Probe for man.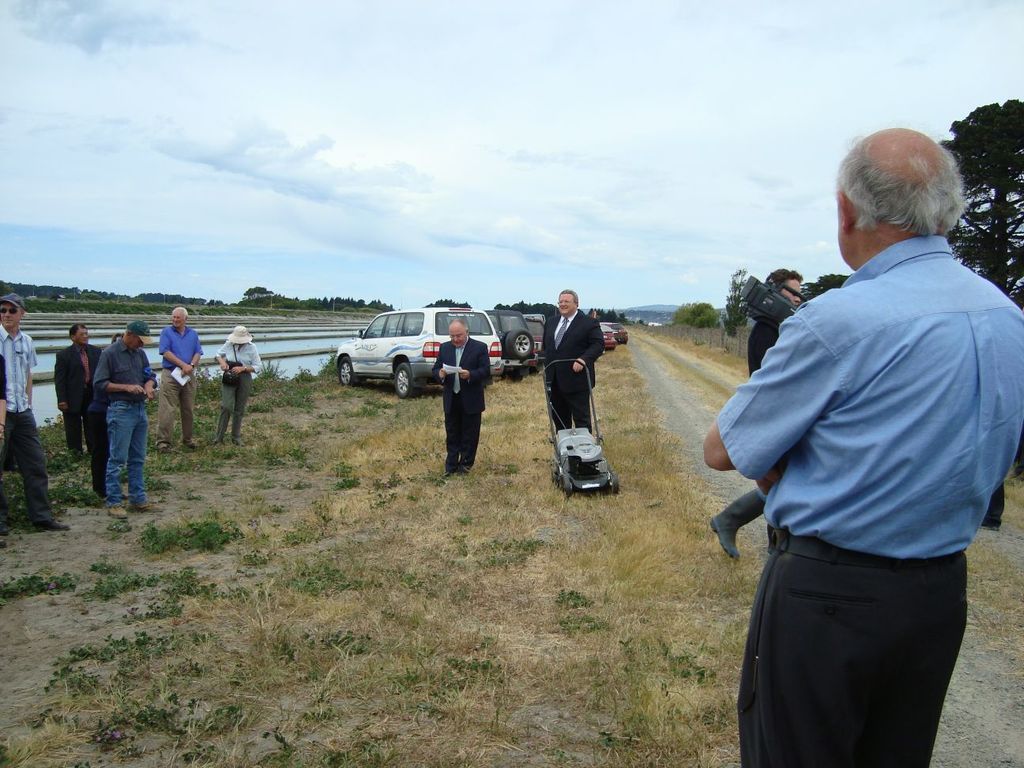
Probe result: crop(51, 322, 104, 454).
